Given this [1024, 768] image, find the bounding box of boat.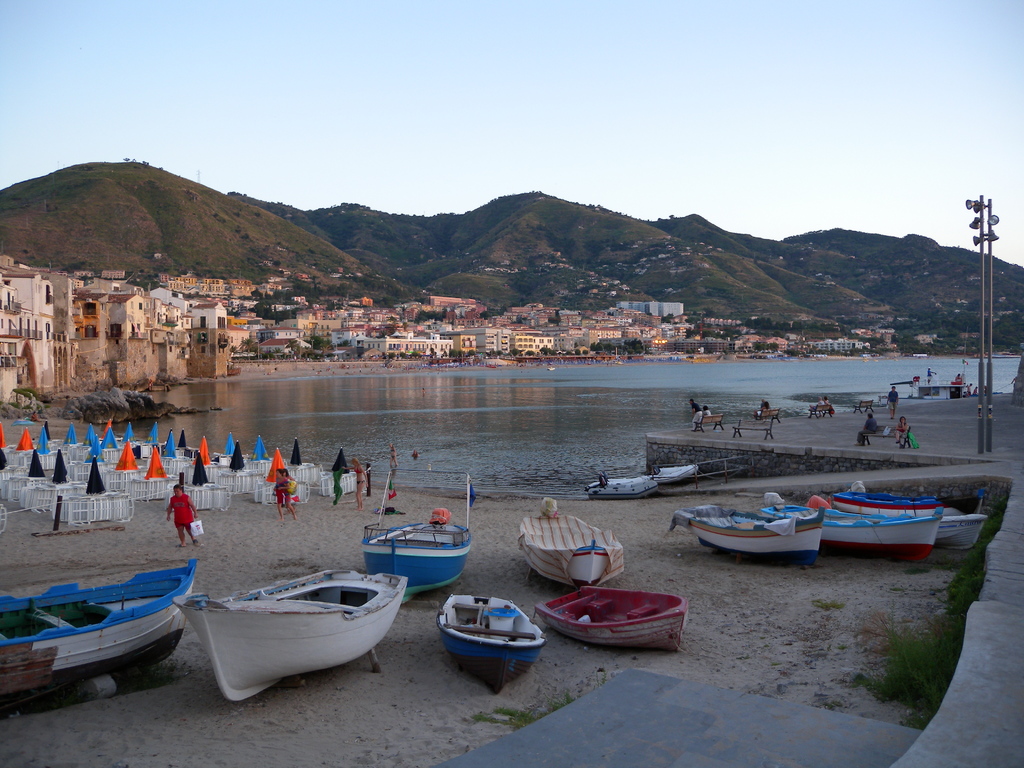
bbox=[360, 481, 476, 595].
